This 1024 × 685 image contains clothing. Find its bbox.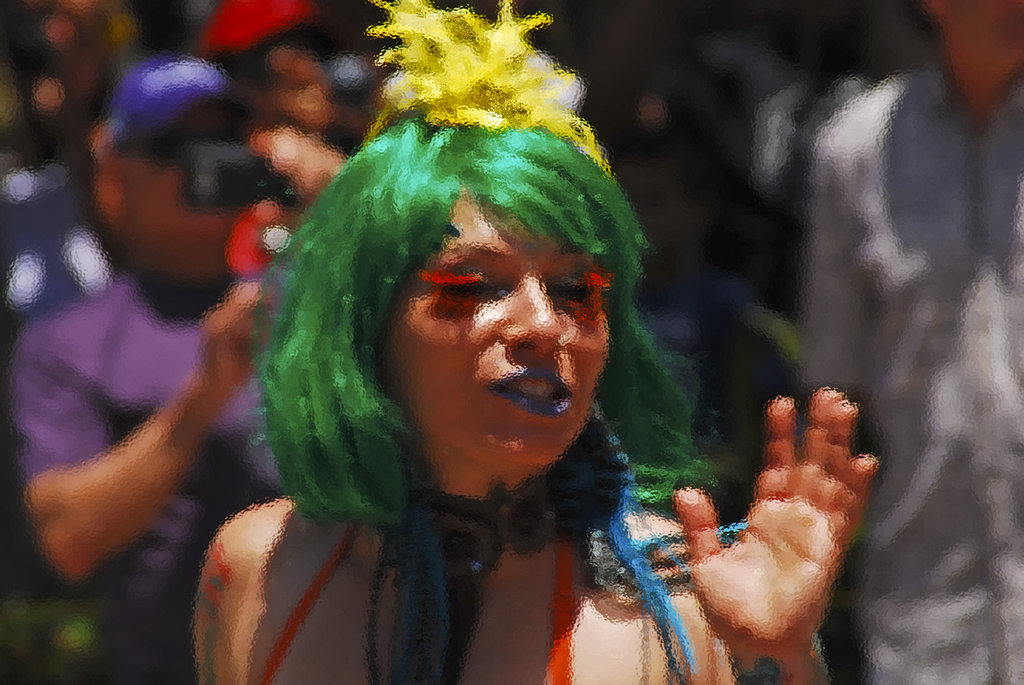
box=[639, 260, 886, 569].
